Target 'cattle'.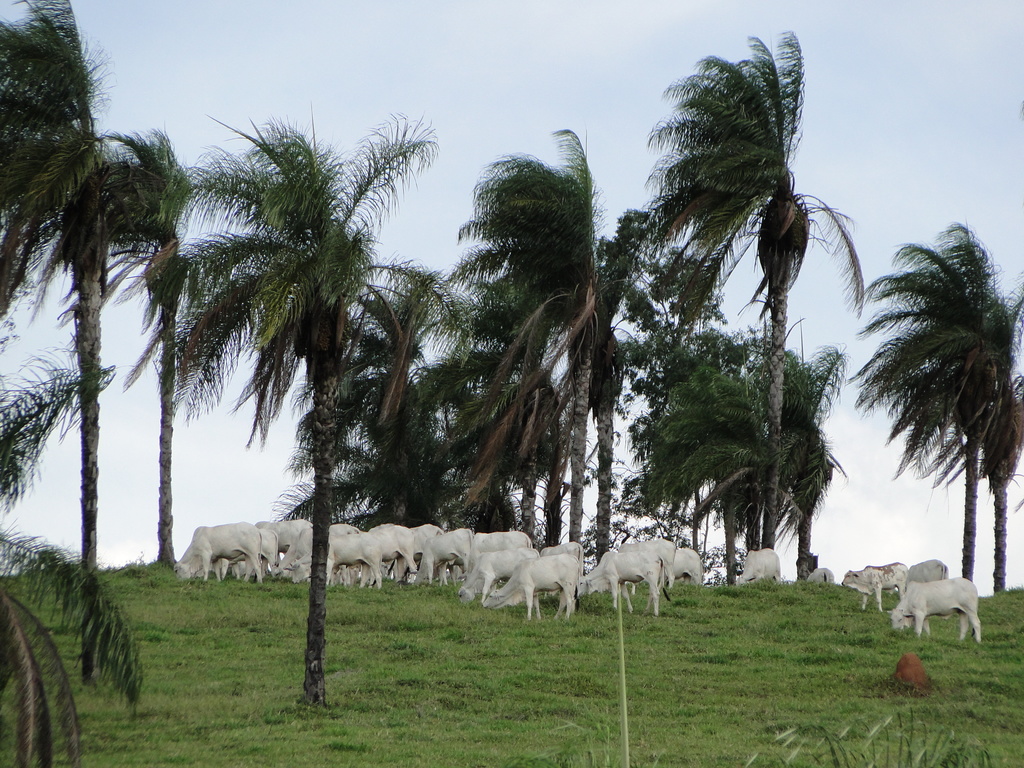
Target region: {"x1": 616, "y1": 536, "x2": 676, "y2": 589}.
